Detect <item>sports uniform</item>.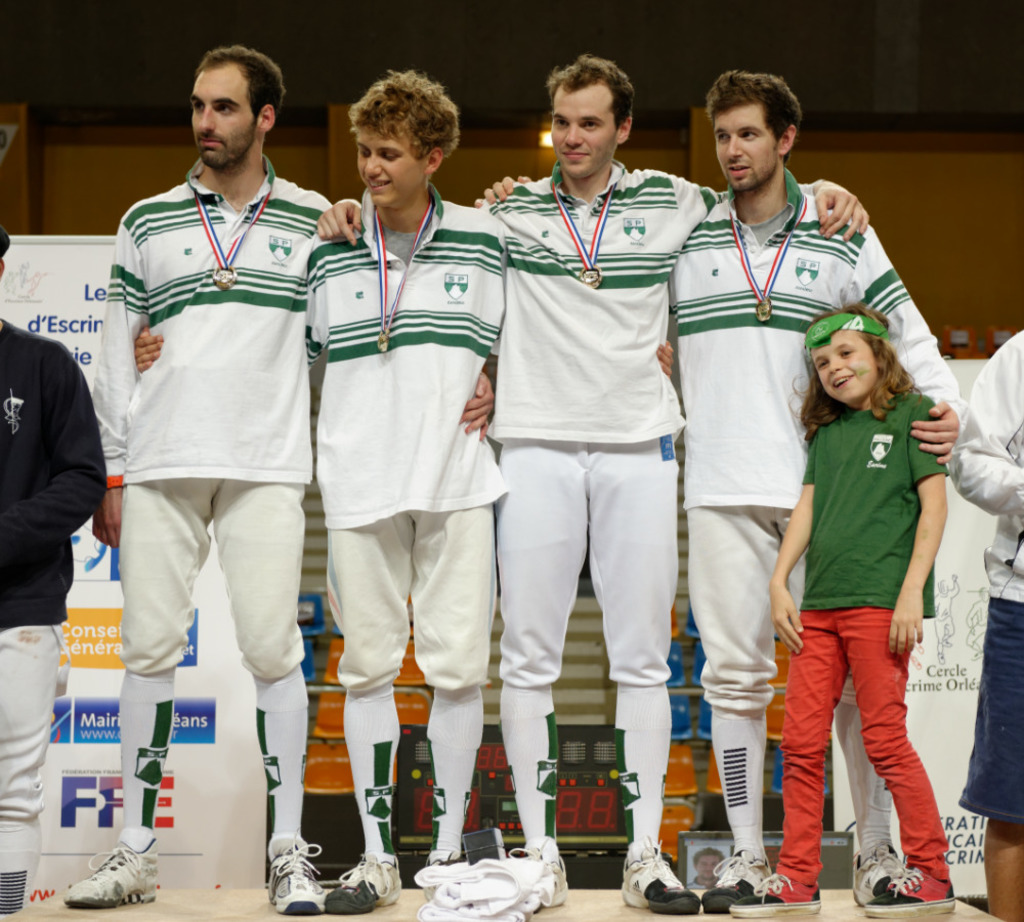
Detected at (83, 126, 342, 819).
